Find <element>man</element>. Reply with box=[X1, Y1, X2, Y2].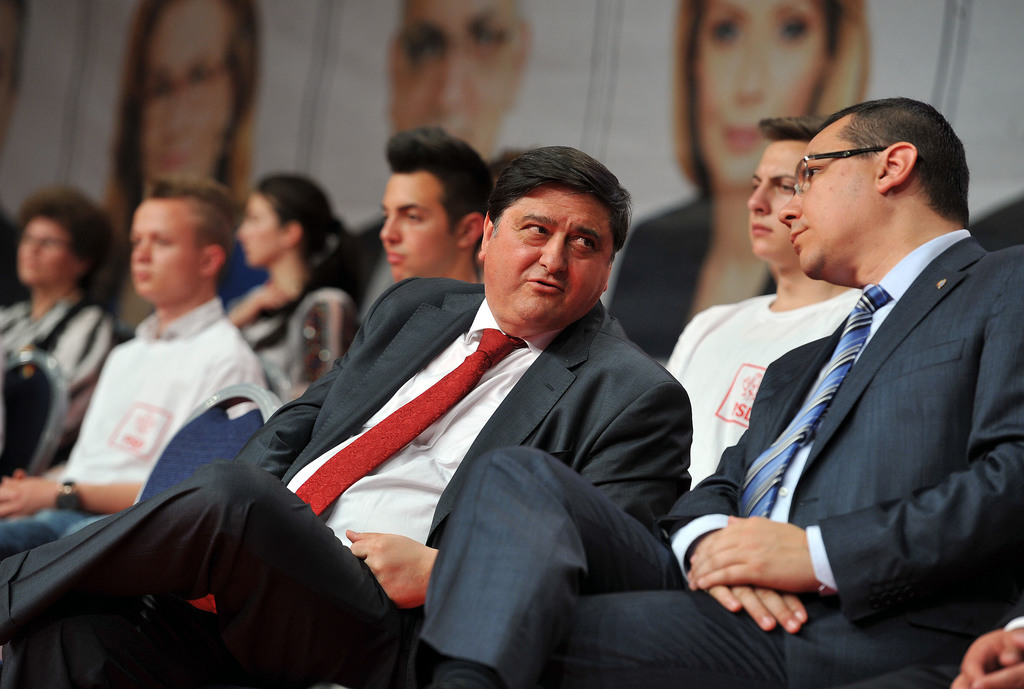
box=[0, 184, 267, 576].
